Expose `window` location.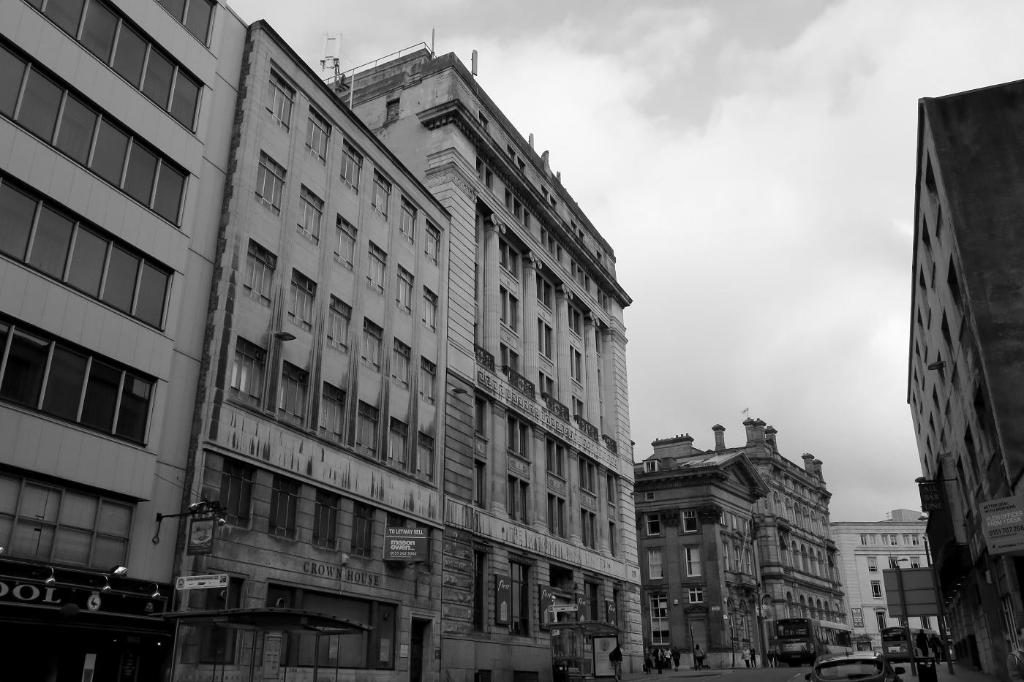
Exposed at bbox=[368, 167, 391, 224].
